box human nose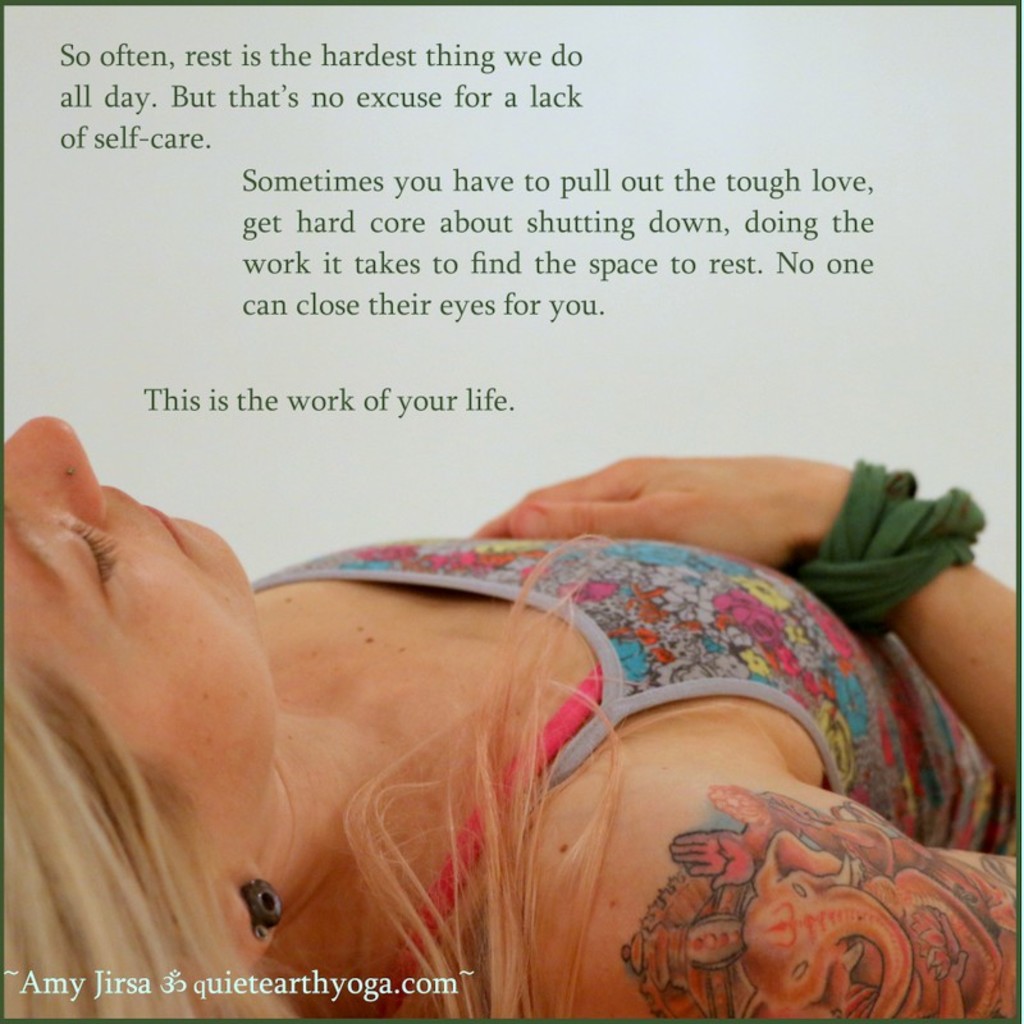
region(0, 415, 110, 522)
